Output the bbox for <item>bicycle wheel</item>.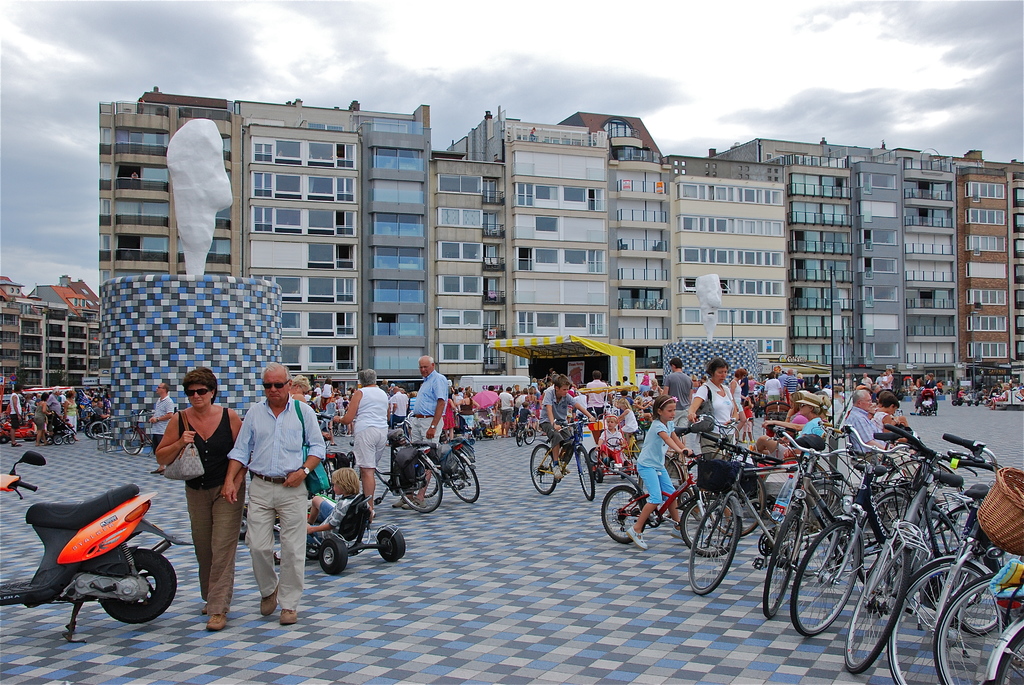
577:446:598:503.
